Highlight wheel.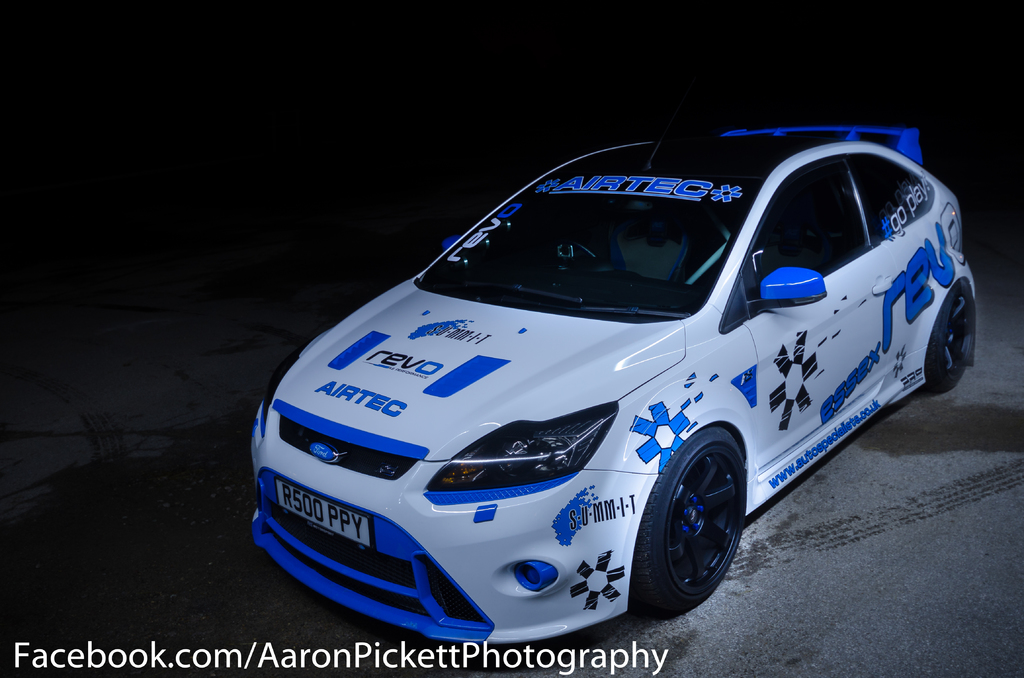
Highlighted region: (x1=636, y1=430, x2=744, y2=616).
